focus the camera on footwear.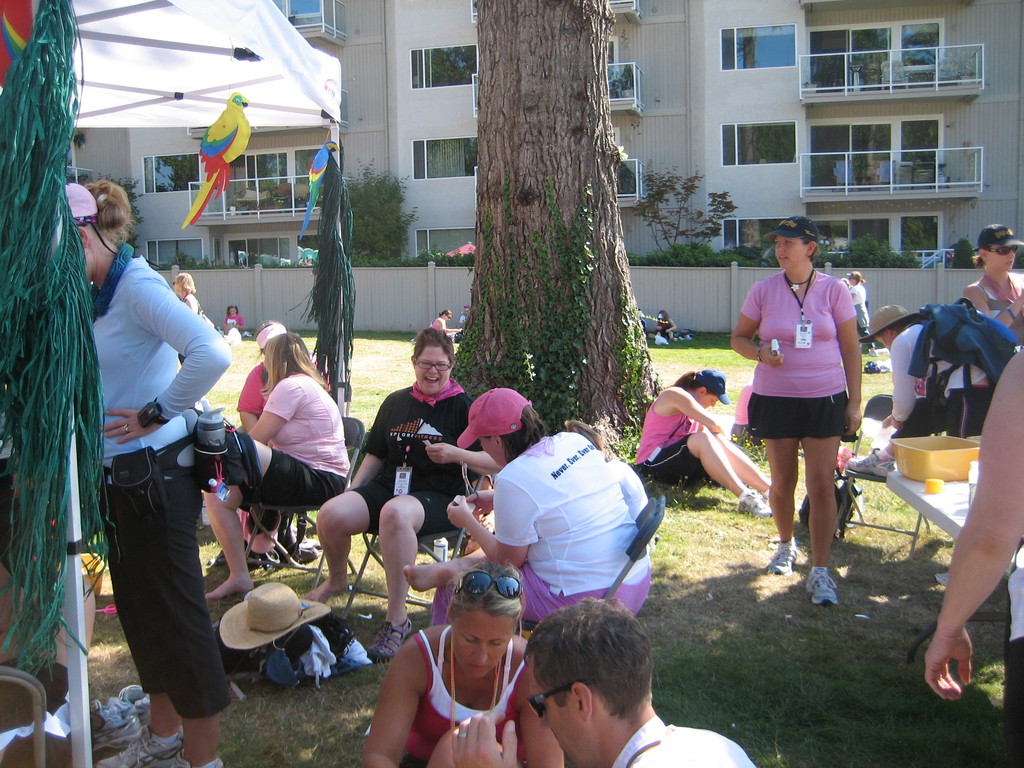
Focus region: x1=731 y1=483 x2=783 y2=522.
